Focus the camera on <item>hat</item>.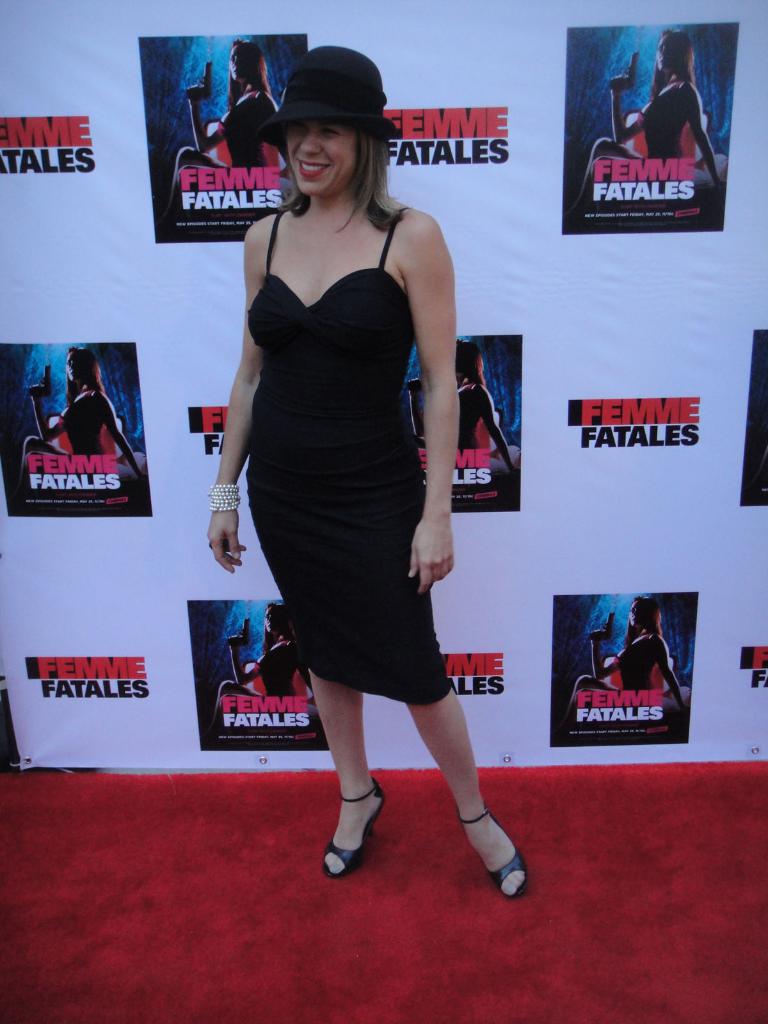
Focus region: (left=256, top=47, right=400, bottom=157).
